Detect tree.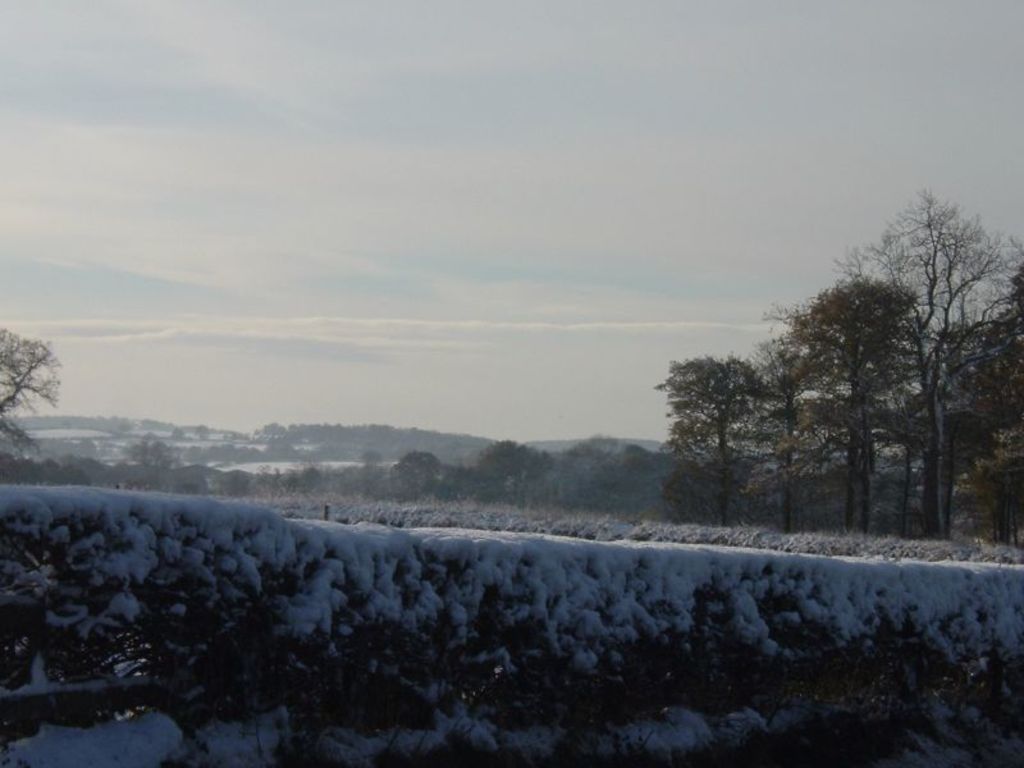
Detected at region(0, 329, 67, 460).
